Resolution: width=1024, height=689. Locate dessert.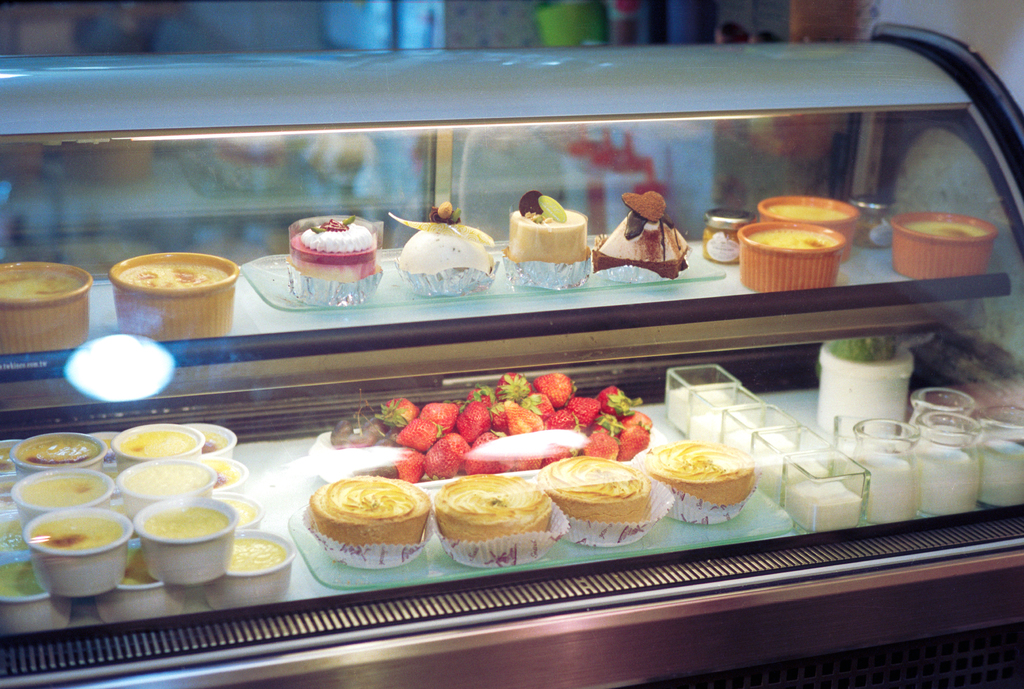
bbox=[596, 192, 686, 280].
